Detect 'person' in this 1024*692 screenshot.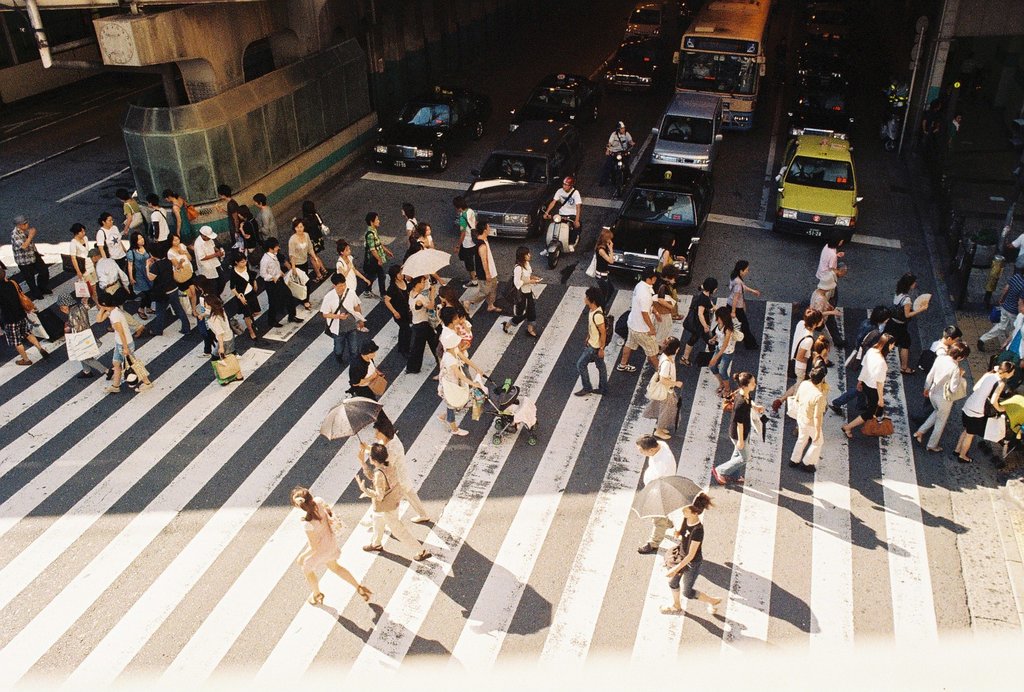
Detection: x1=436, y1=287, x2=474, y2=377.
